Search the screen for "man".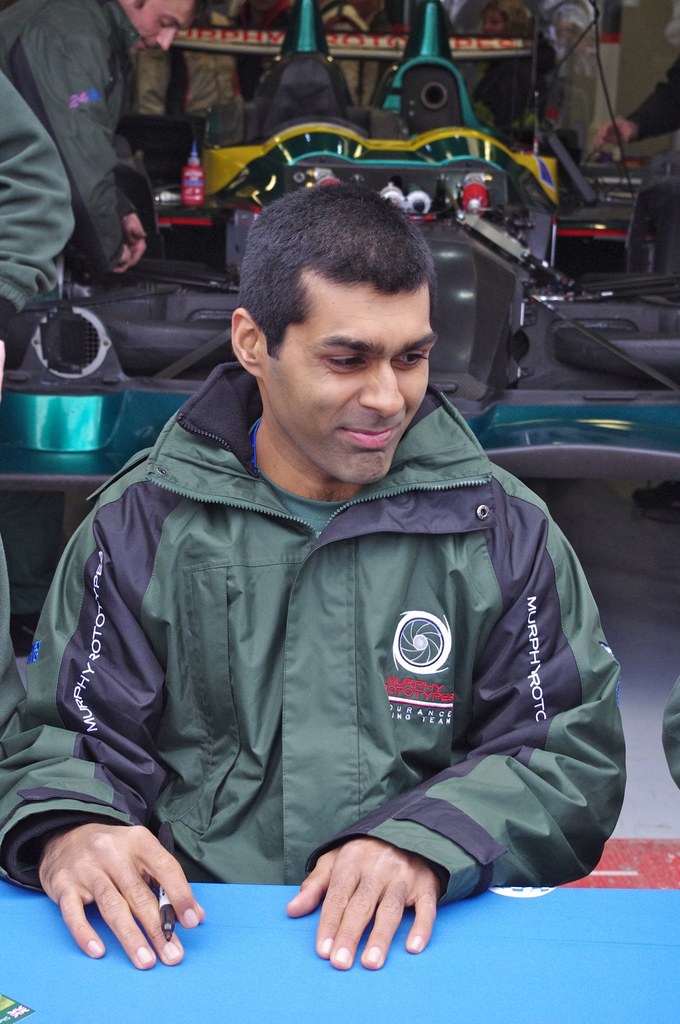
Found at 0, 72, 80, 723.
